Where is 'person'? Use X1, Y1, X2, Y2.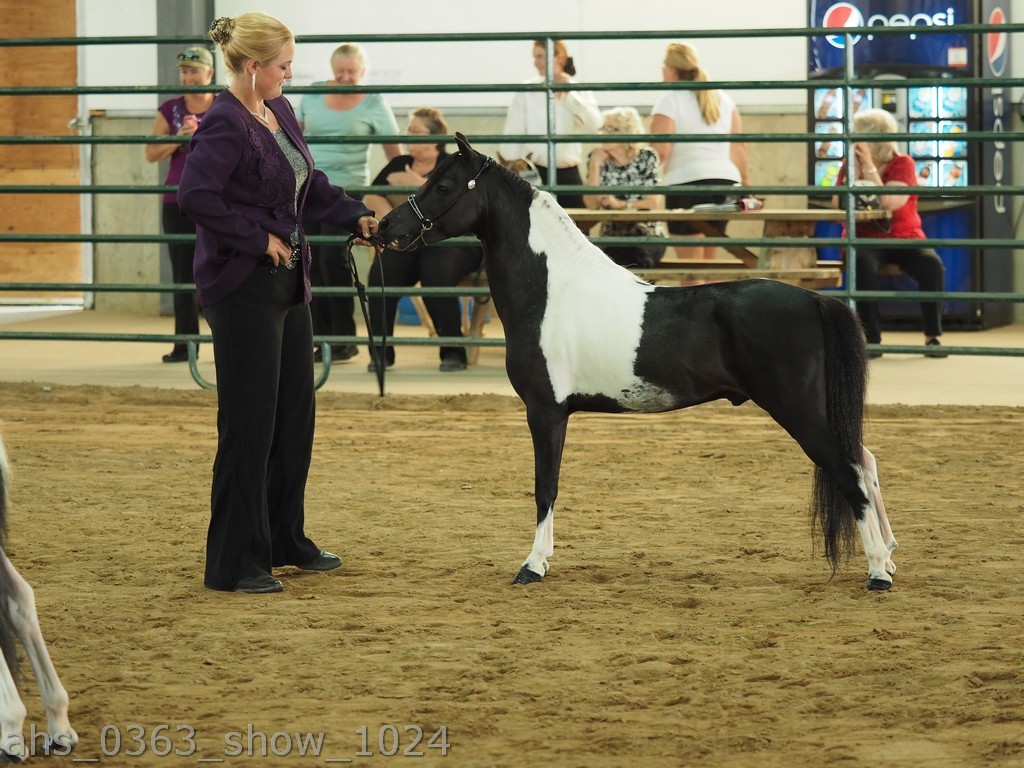
500, 38, 601, 231.
